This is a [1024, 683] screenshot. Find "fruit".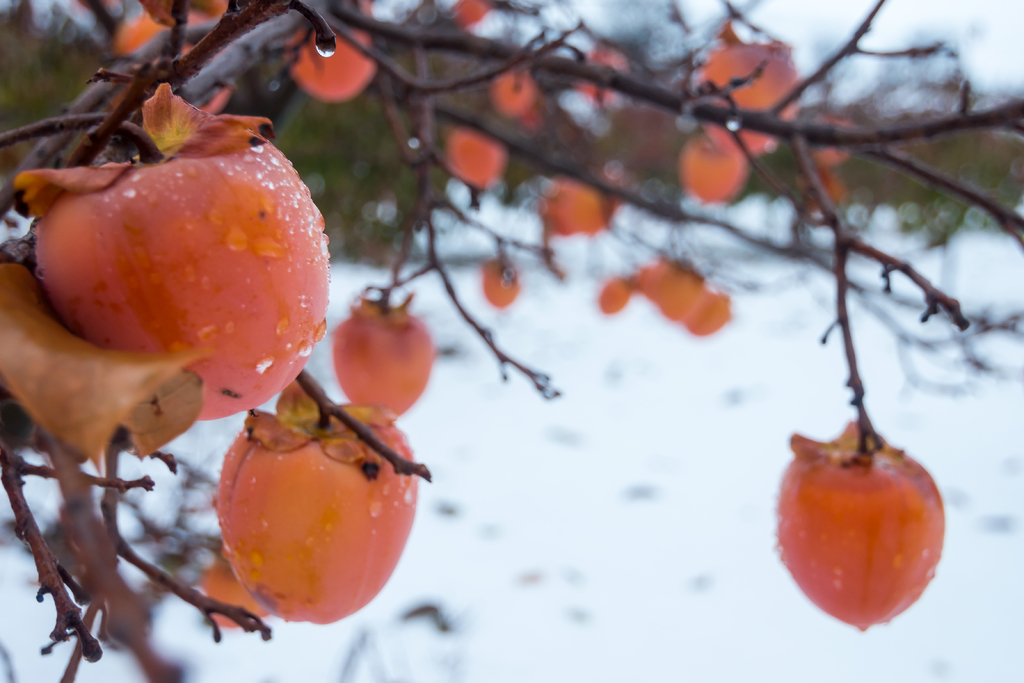
Bounding box: crop(199, 432, 415, 623).
